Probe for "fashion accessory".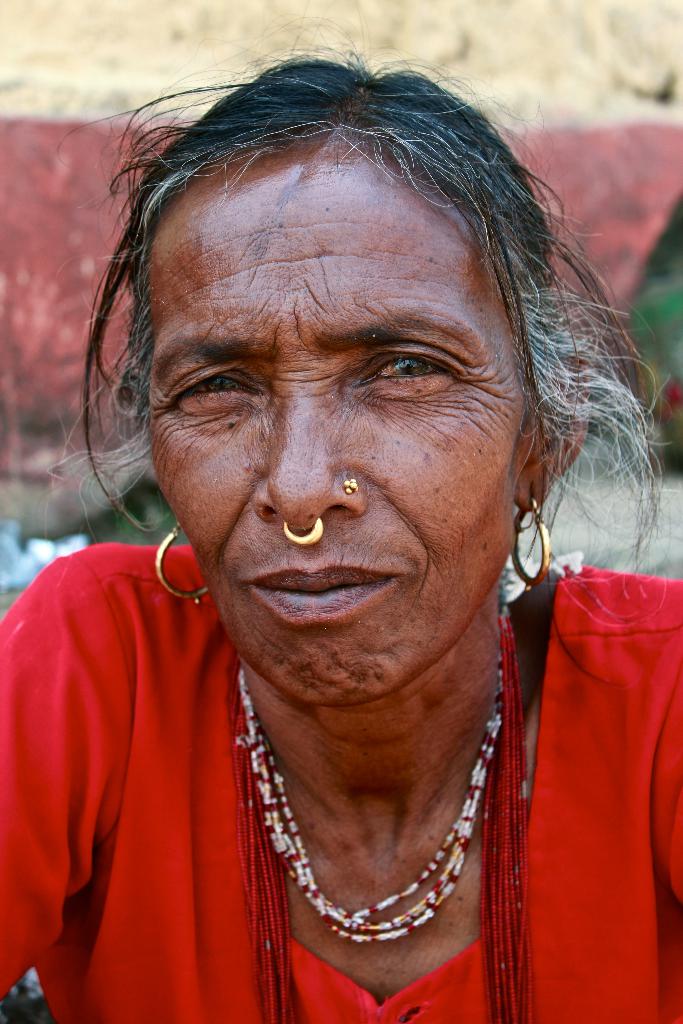
Probe result: 510,496,552,587.
